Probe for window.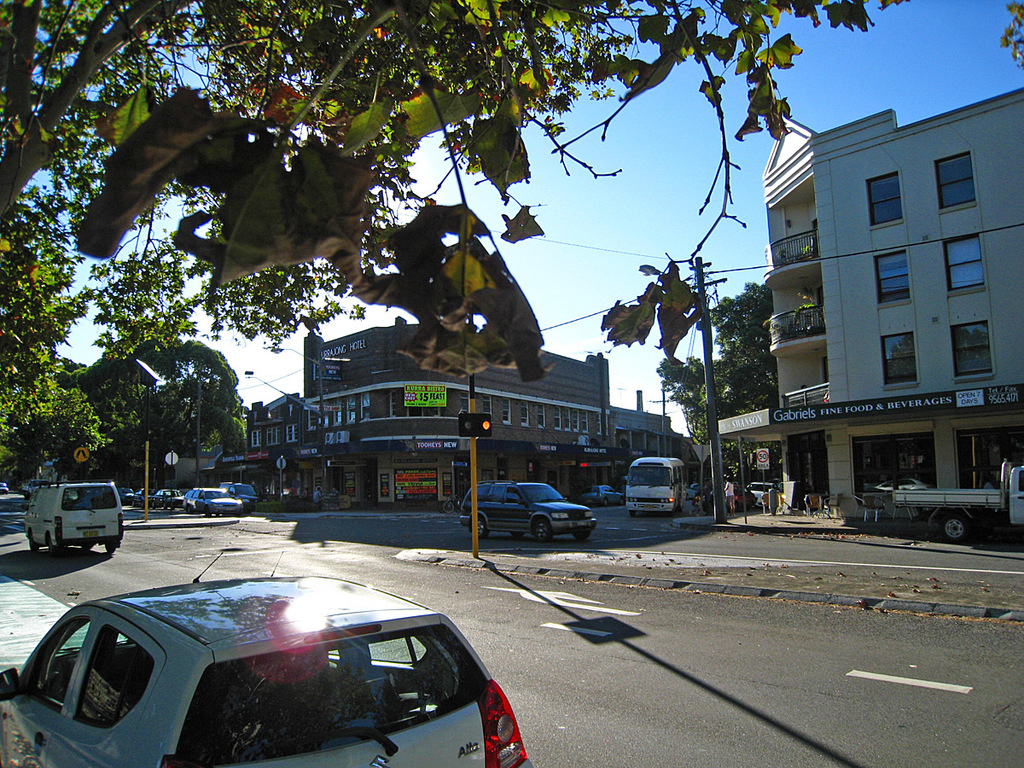
Probe result: (left=878, top=329, right=916, bottom=383).
